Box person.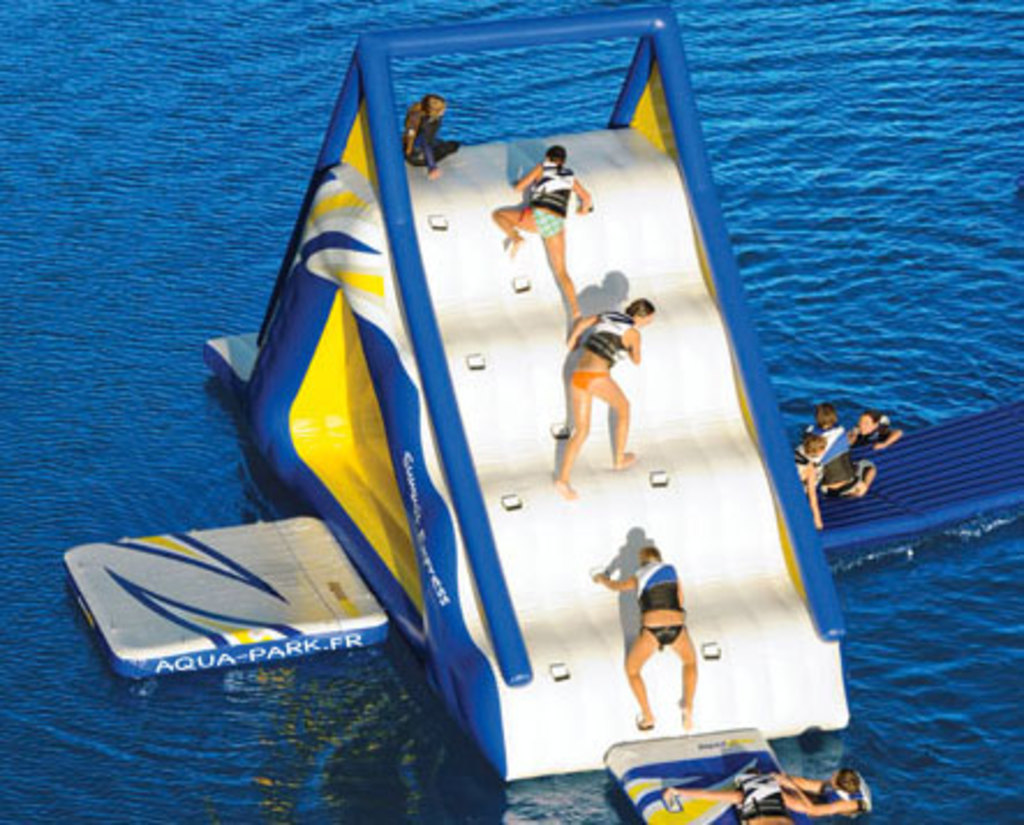
(x1=557, y1=303, x2=654, y2=501).
